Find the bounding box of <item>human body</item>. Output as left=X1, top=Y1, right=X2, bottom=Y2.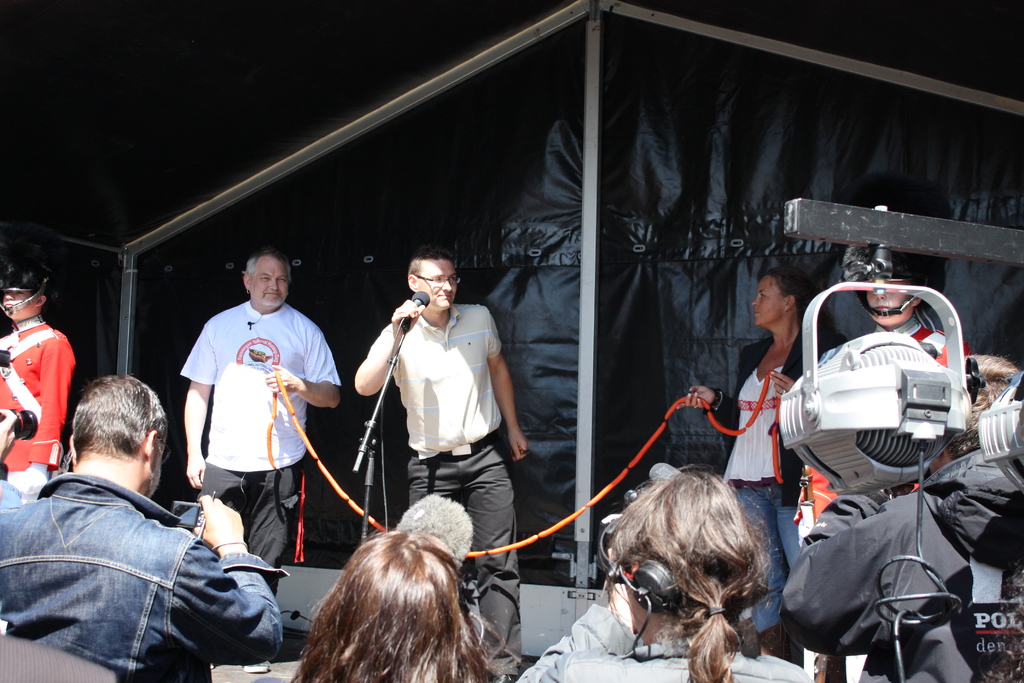
left=0, top=320, right=80, bottom=495.
